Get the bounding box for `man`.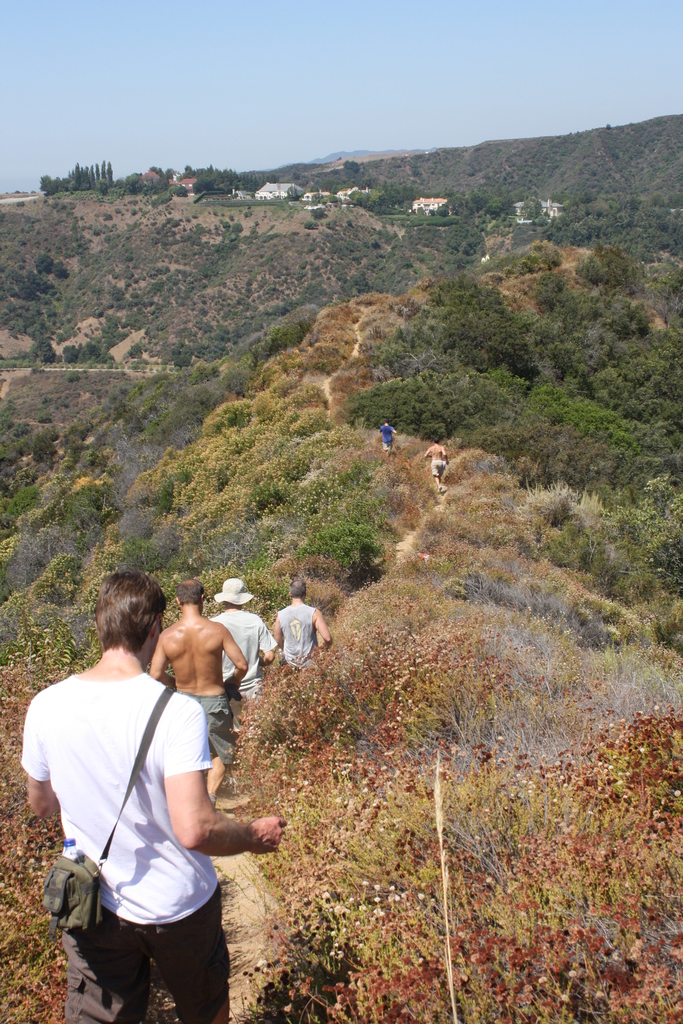
left=263, top=579, right=345, bottom=678.
